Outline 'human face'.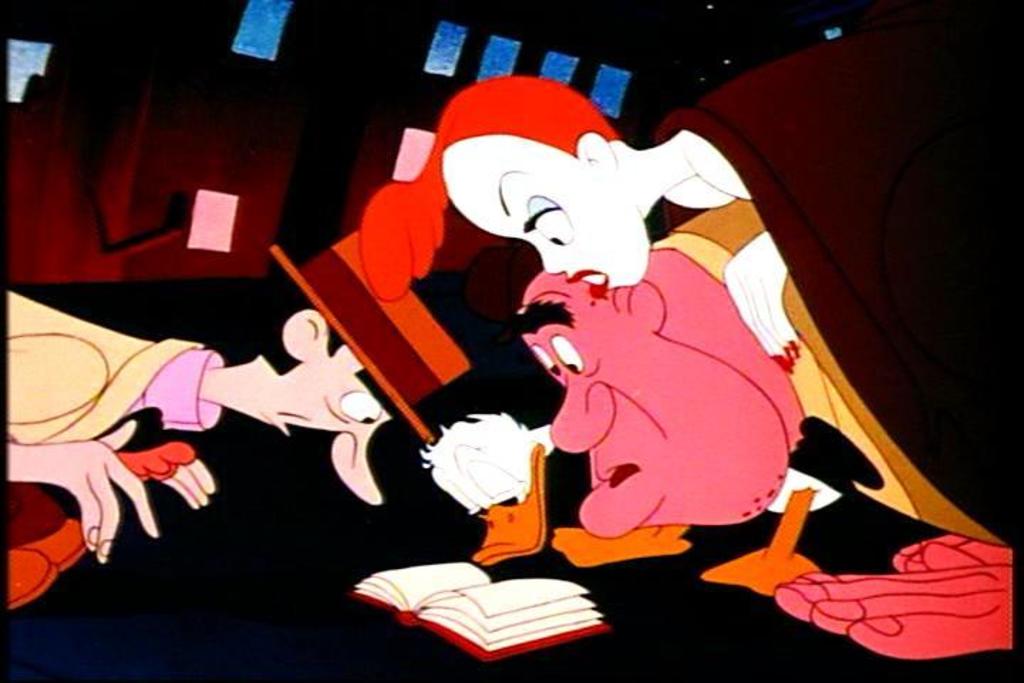
Outline: bbox(247, 344, 390, 507).
